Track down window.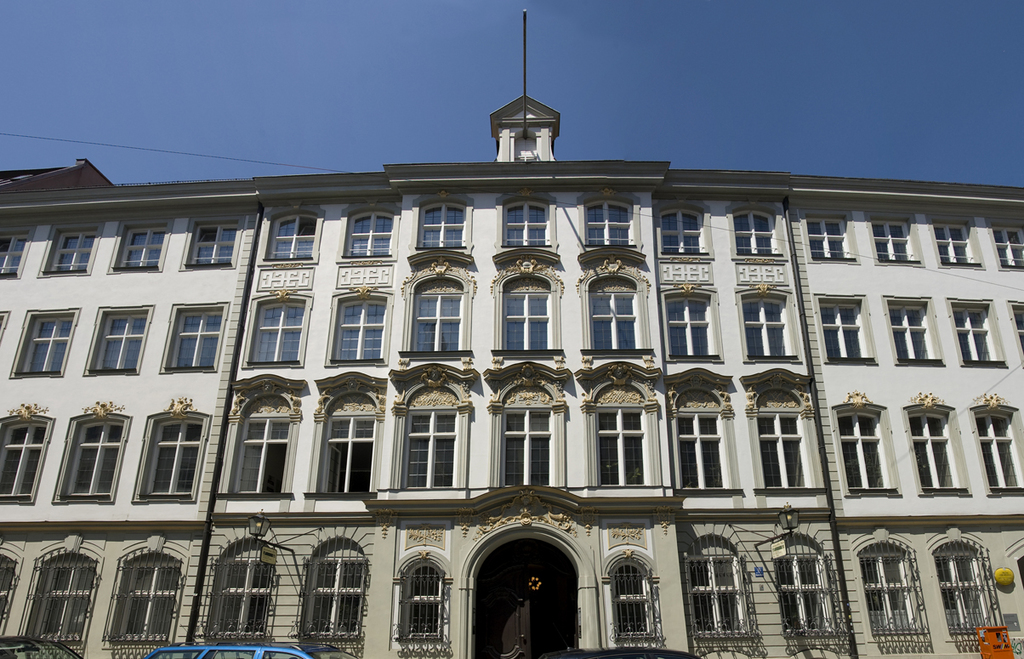
Tracked to (908, 415, 963, 487).
